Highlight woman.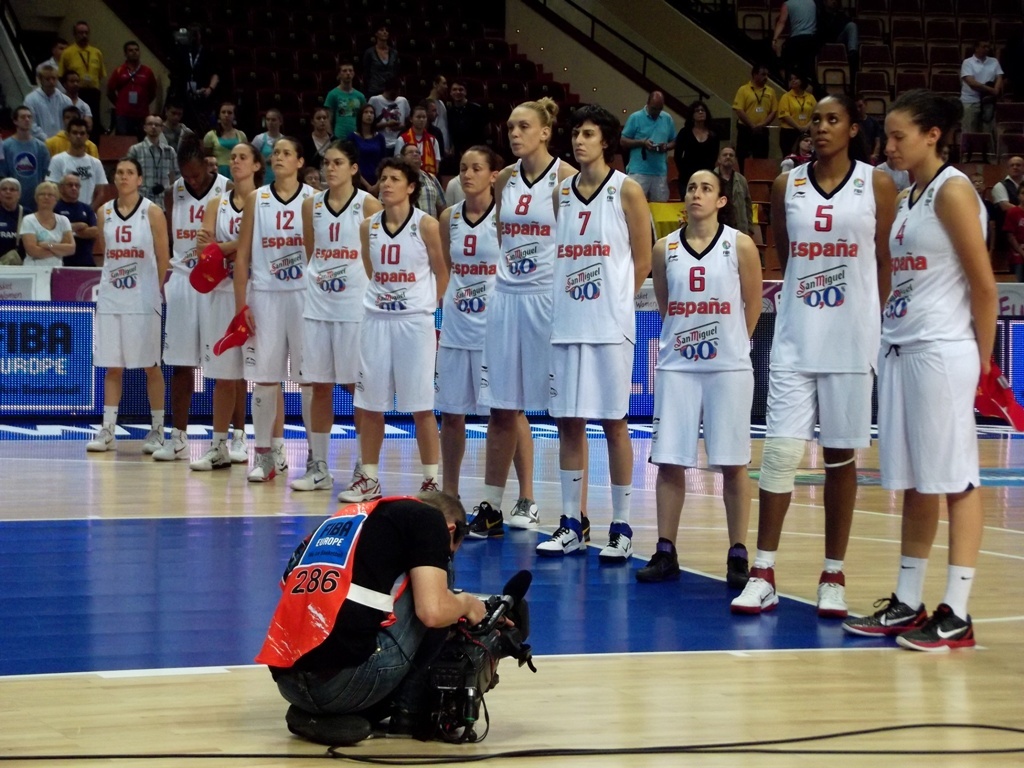
Highlighted region: box(451, 91, 602, 546).
